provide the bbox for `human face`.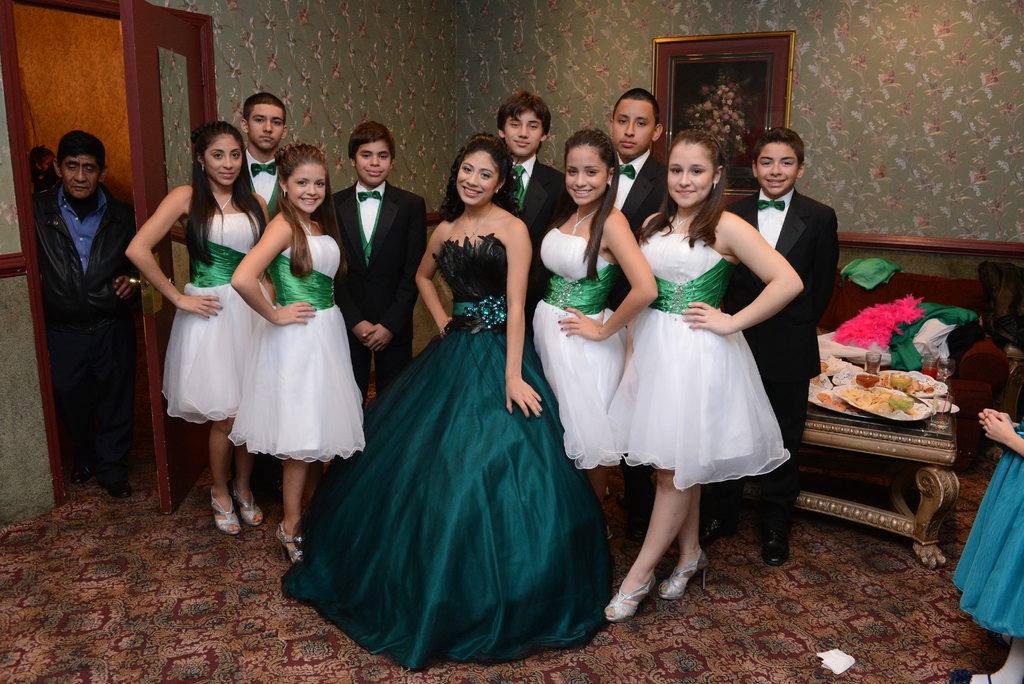
locate(58, 147, 100, 192).
